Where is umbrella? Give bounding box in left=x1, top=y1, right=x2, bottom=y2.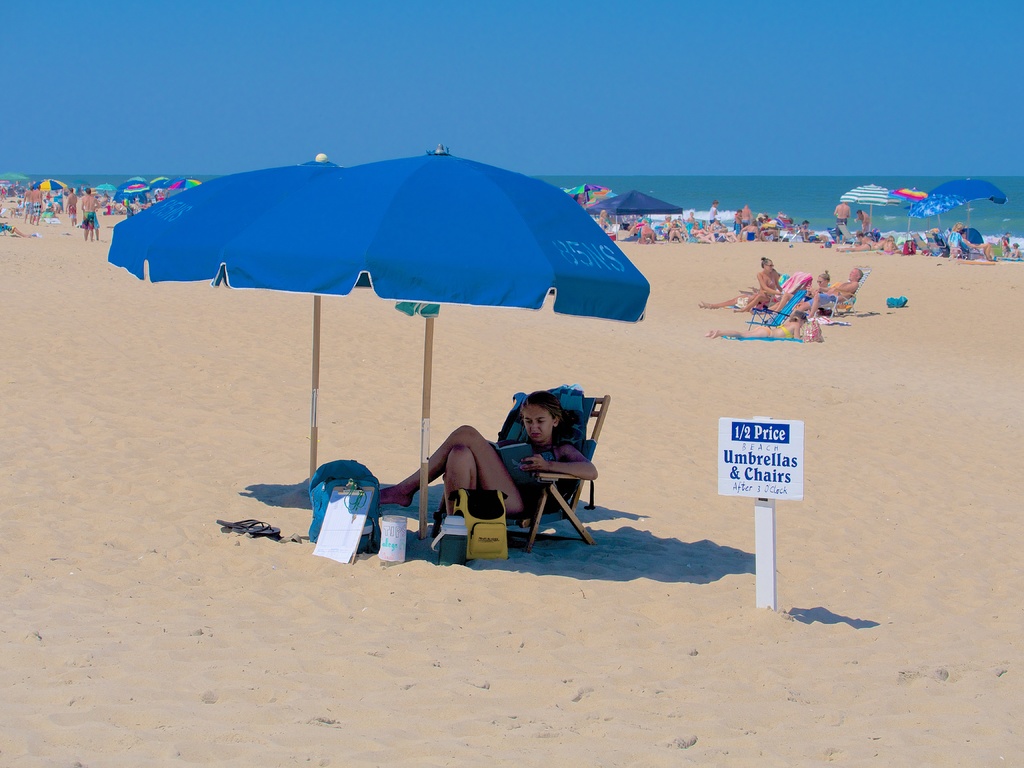
left=907, top=193, right=966, bottom=233.
